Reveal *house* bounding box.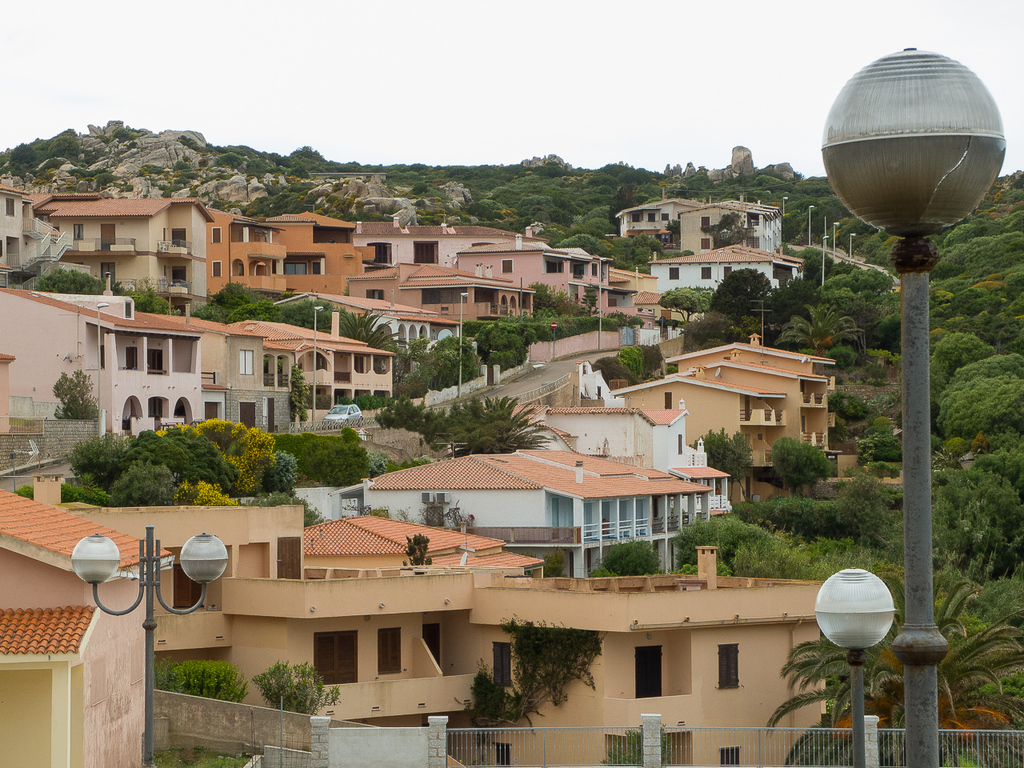
Revealed: bbox(393, 256, 533, 326).
